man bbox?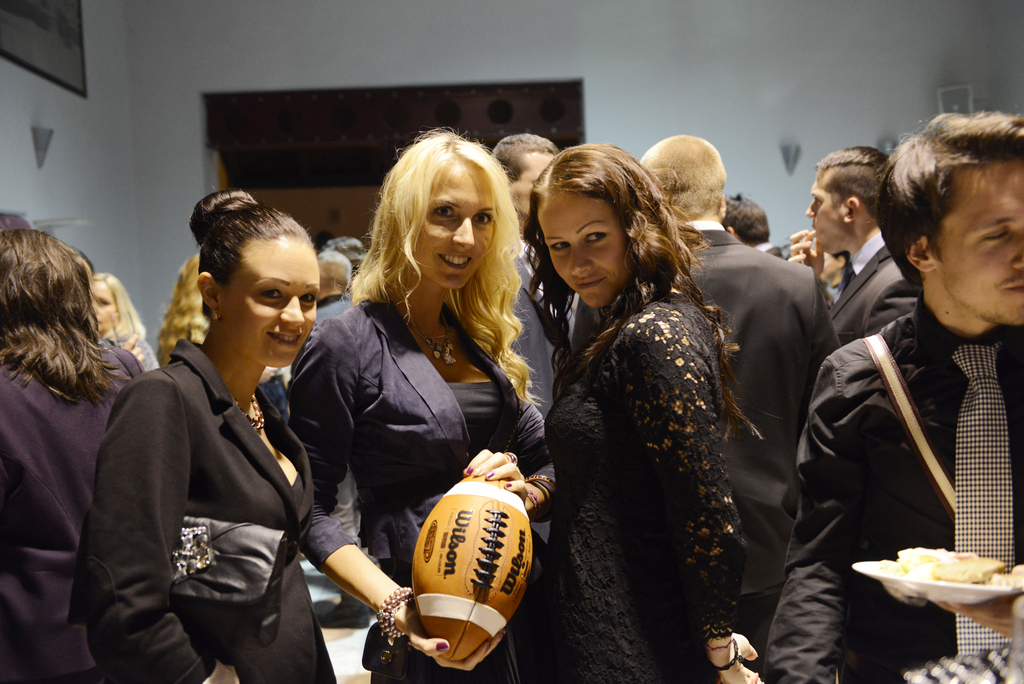
<box>634,132,848,635</box>
